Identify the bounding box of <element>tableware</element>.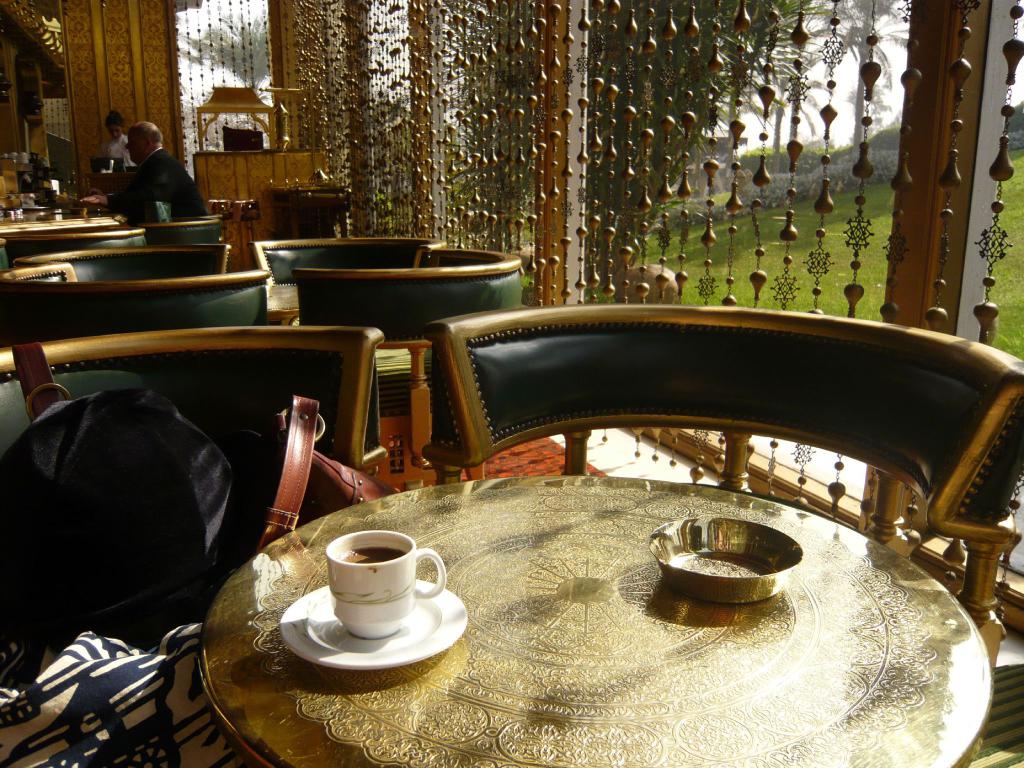
[650, 512, 817, 611].
